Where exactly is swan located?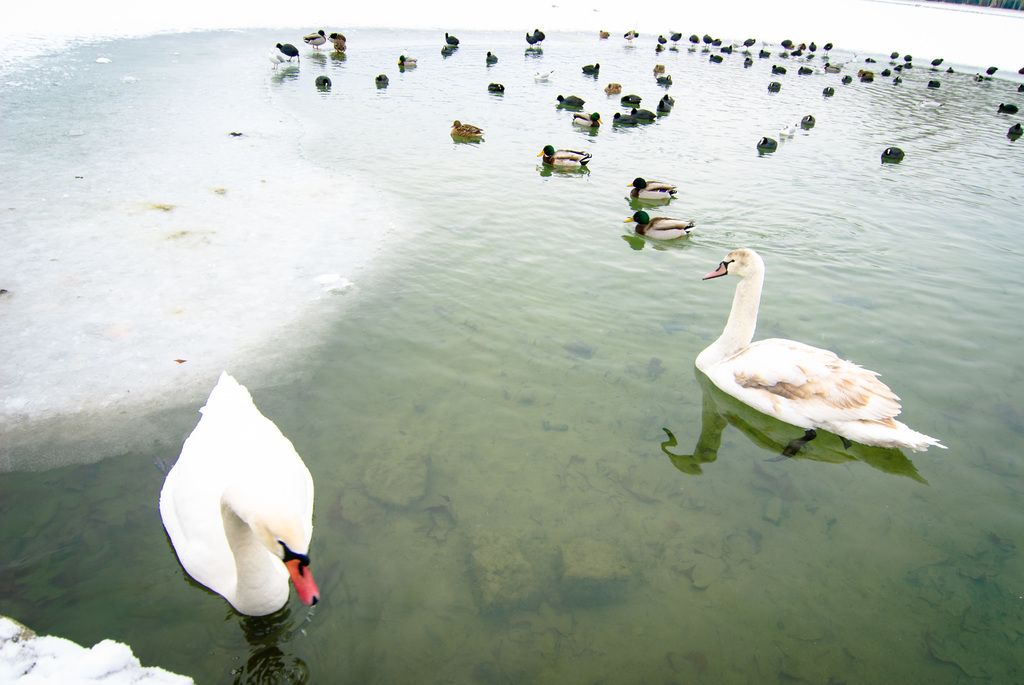
Its bounding box is Rect(692, 248, 948, 452).
